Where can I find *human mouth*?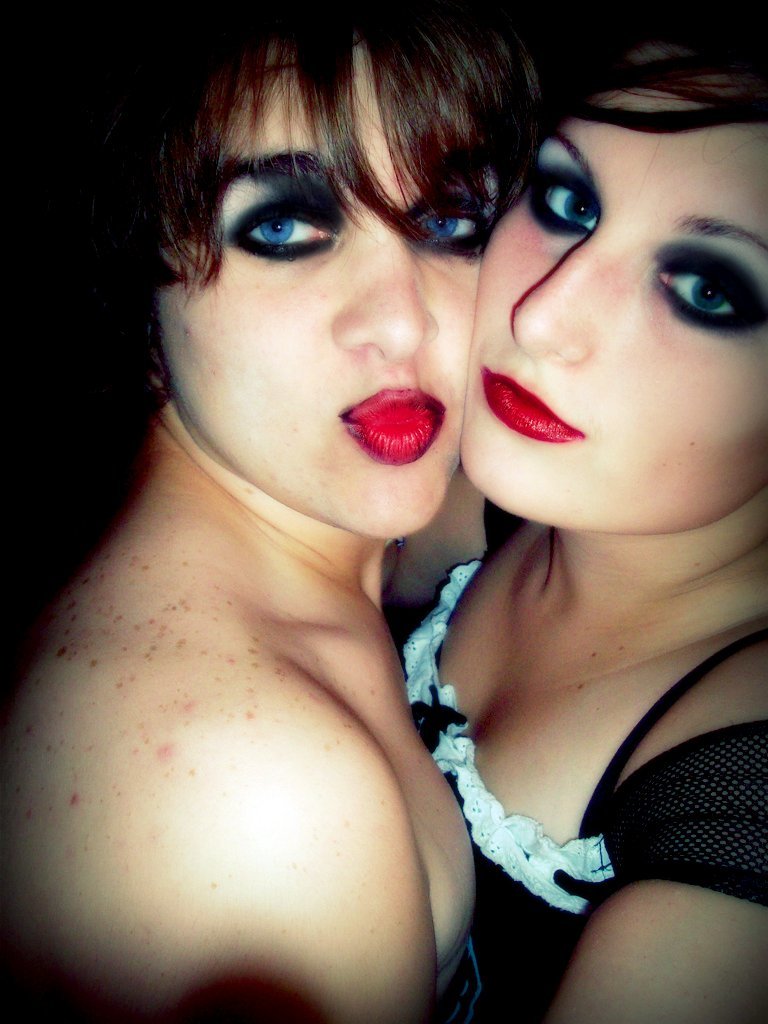
You can find it at x1=341 y1=377 x2=452 y2=467.
